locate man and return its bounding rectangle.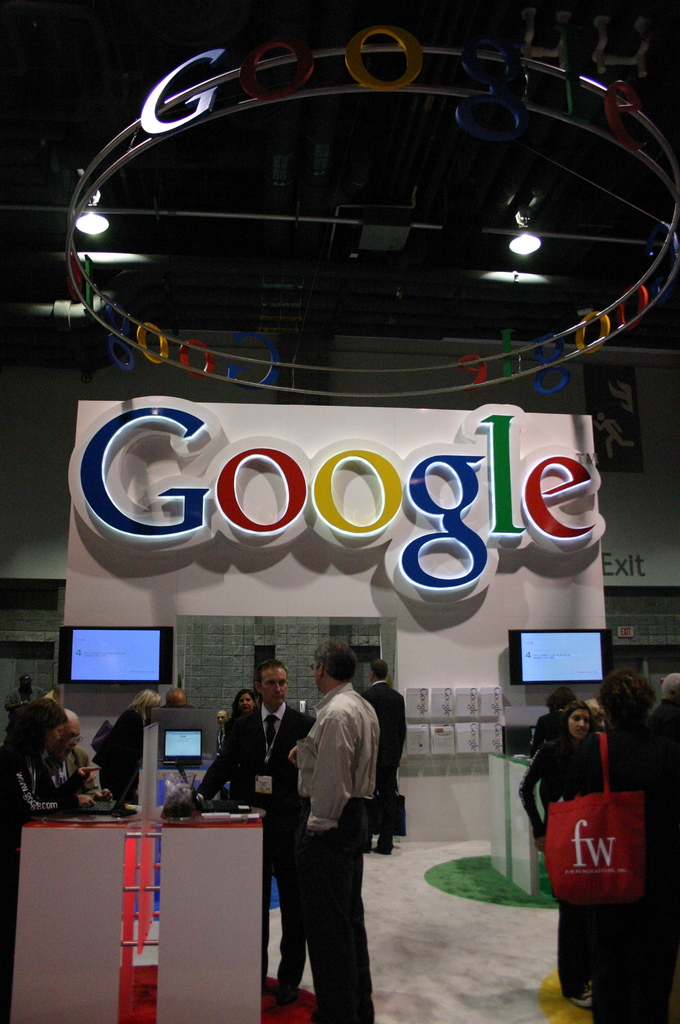
Rect(192, 660, 316, 1014).
